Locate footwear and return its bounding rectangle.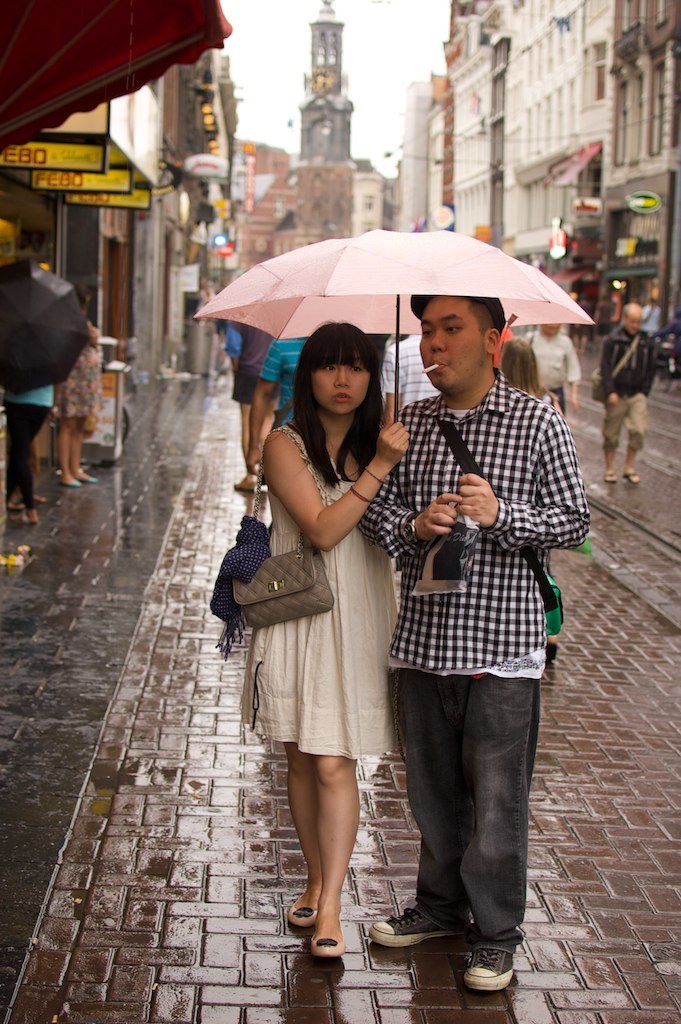
locate(20, 511, 37, 523).
